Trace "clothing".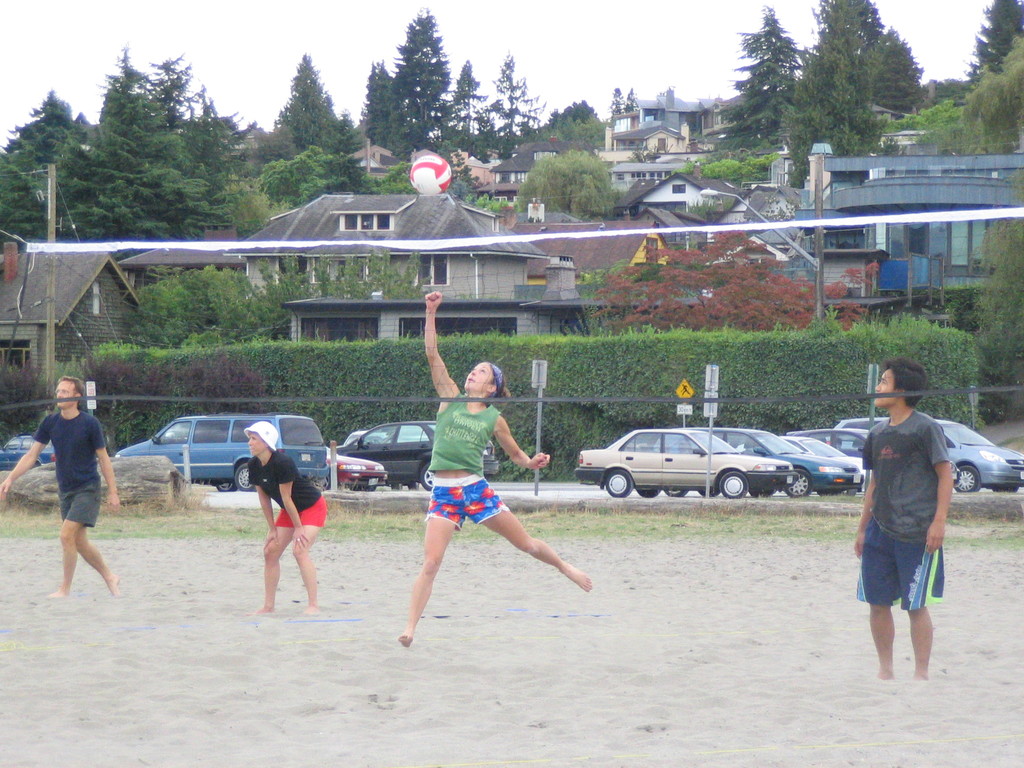
Traced to 431 393 504 477.
